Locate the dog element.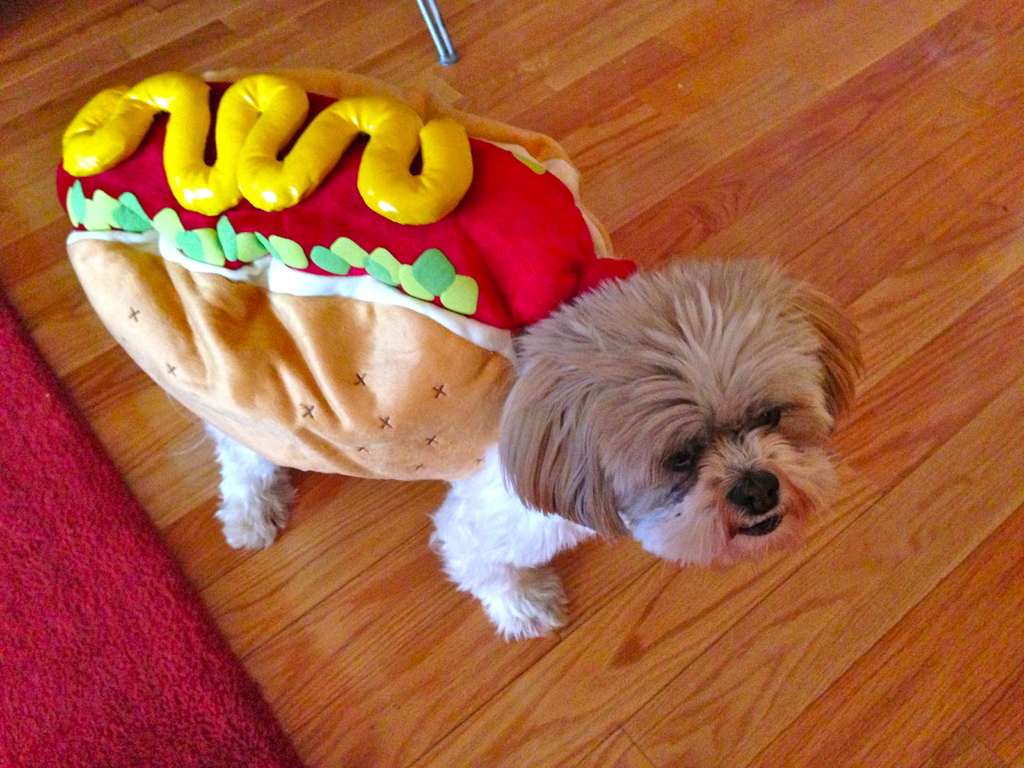
Element bbox: <box>56,73,866,643</box>.
